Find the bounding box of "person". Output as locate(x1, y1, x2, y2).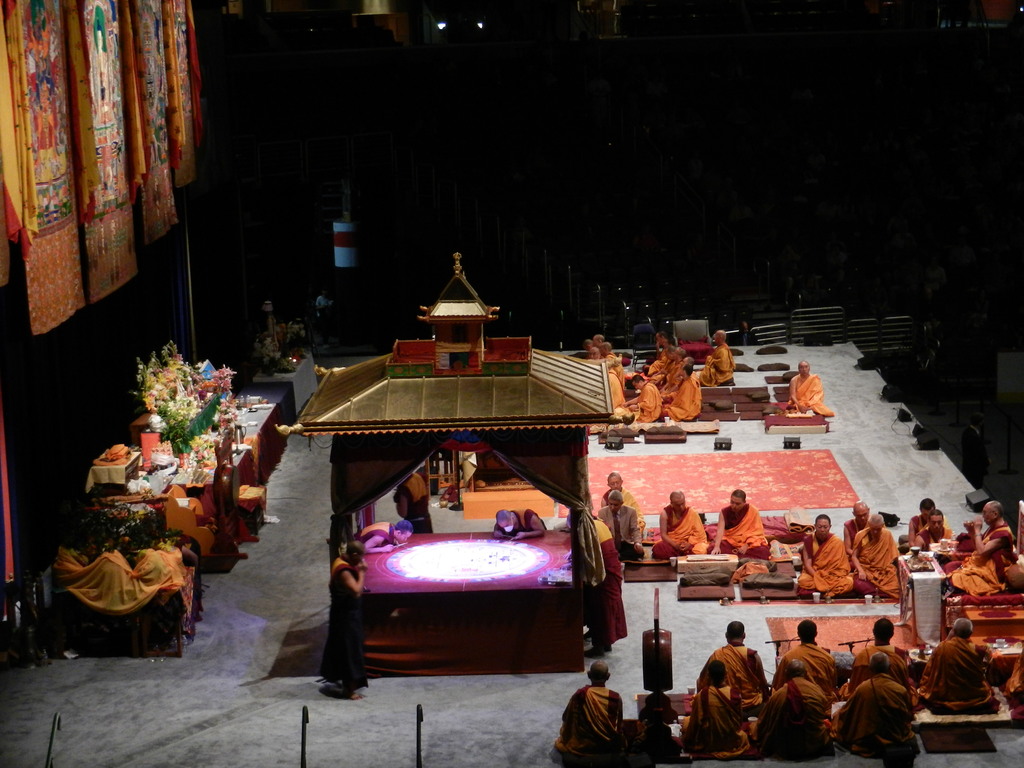
locate(842, 493, 874, 543).
